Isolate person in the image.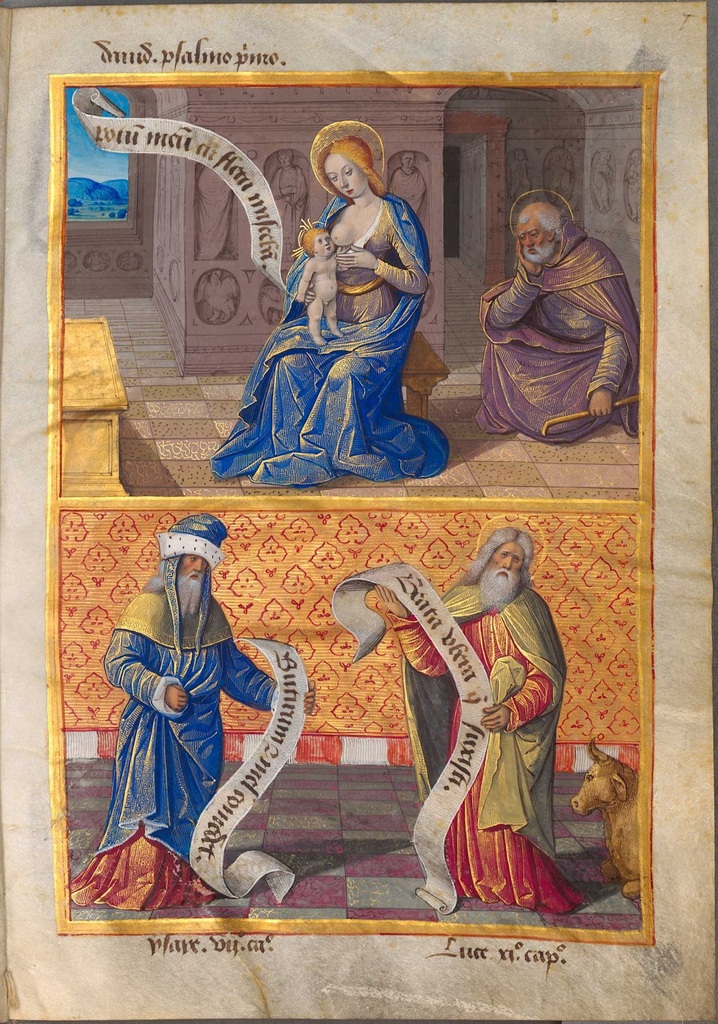
Isolated region: [210, 138, 452, 489].
